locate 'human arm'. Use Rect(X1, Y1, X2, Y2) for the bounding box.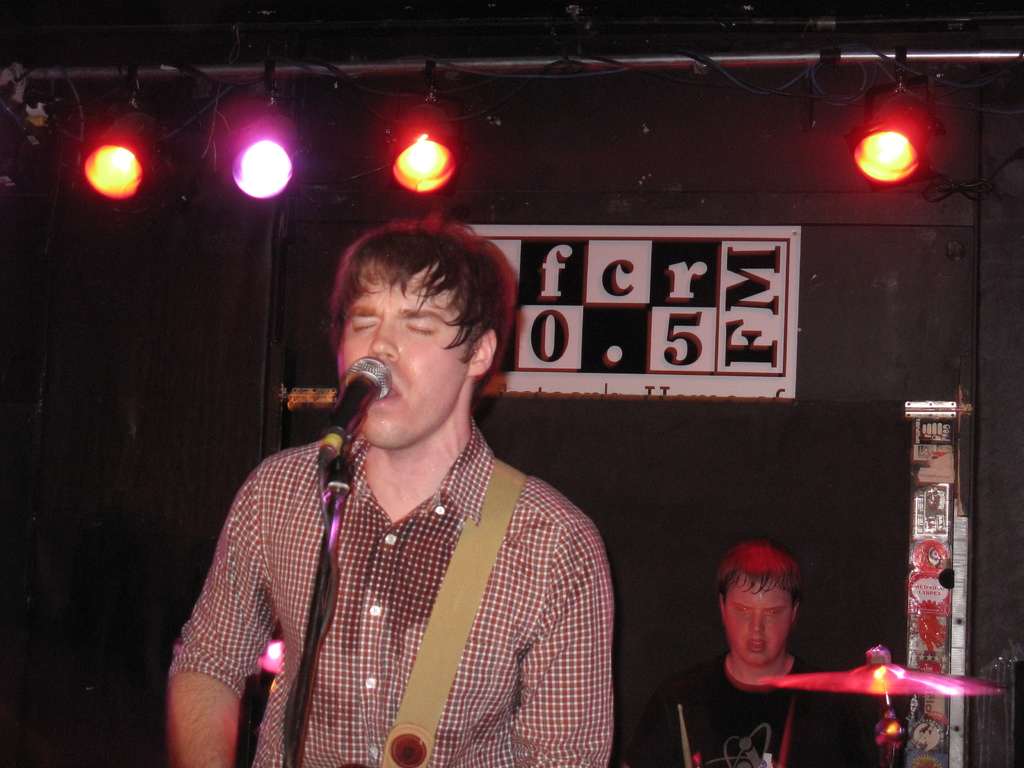
Rect(168, 508, 294, 758).
